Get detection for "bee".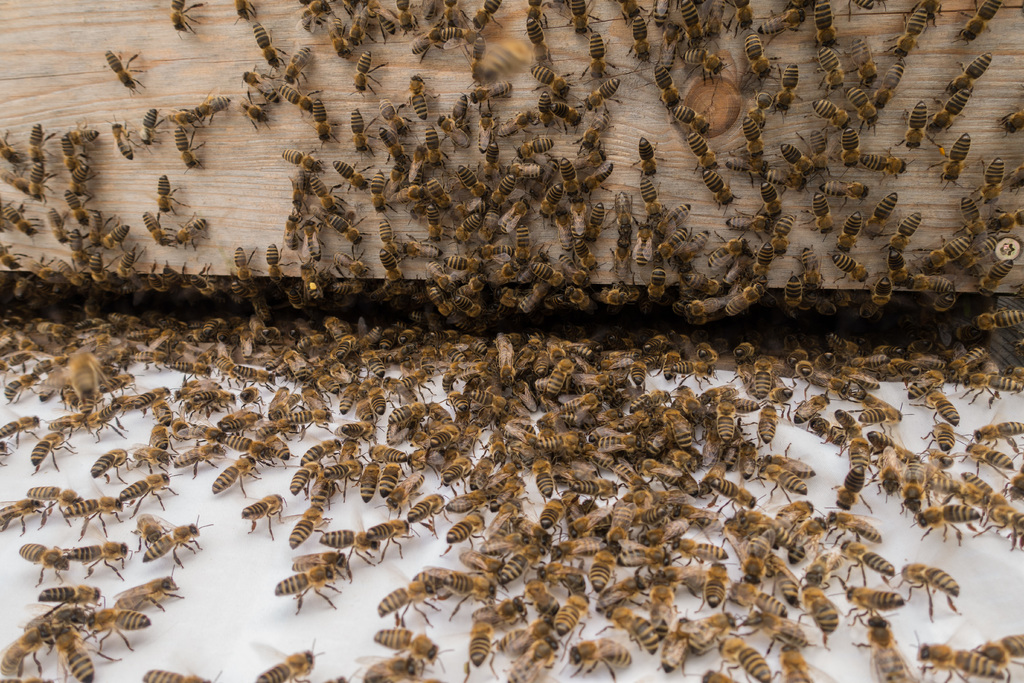
Detection: bbox(956, 193, 986, 238).
